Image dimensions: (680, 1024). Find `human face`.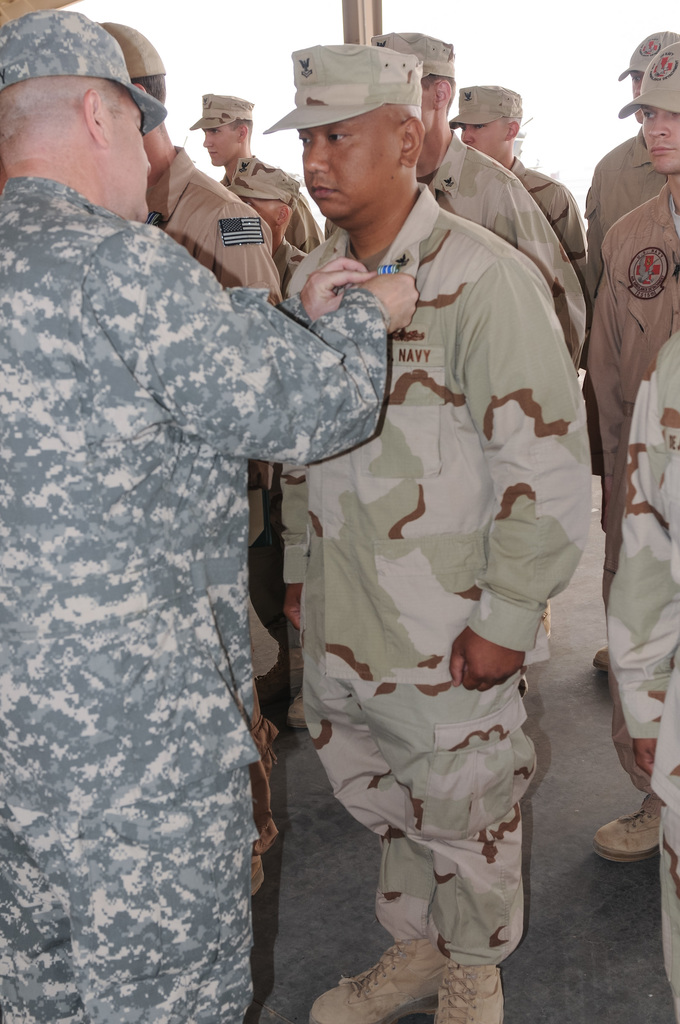
[296,108,401,218].
